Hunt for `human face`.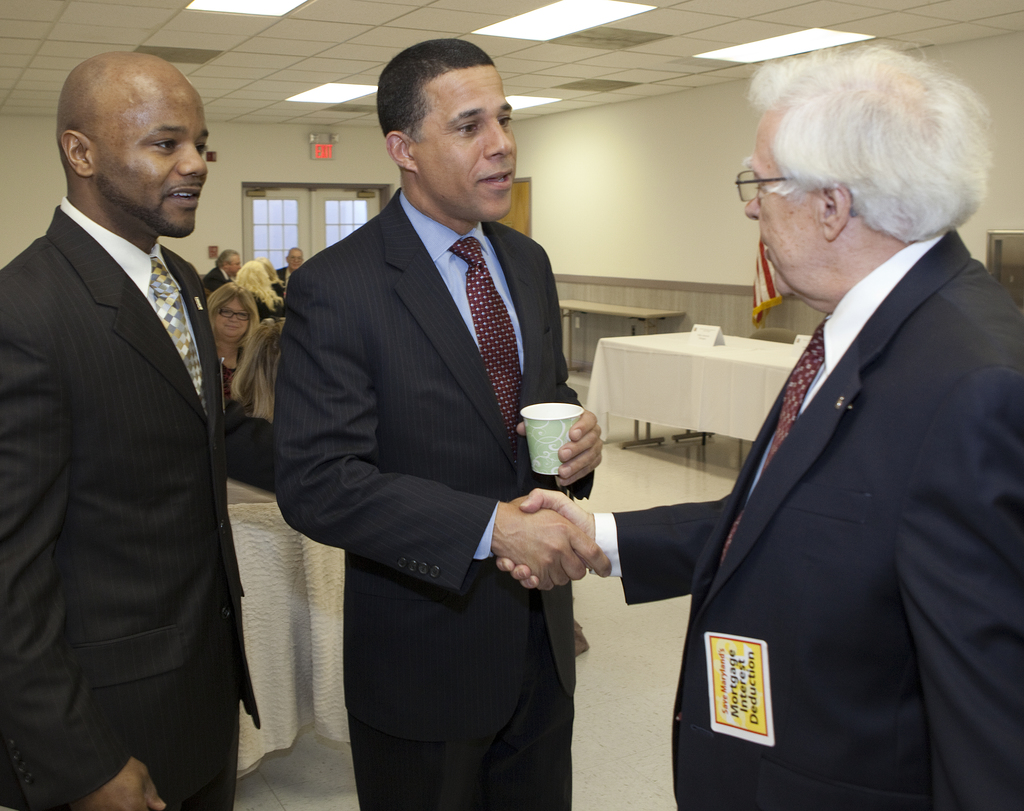
Hunted down at [x1=744, y1=107, x2=817, y2=293].
